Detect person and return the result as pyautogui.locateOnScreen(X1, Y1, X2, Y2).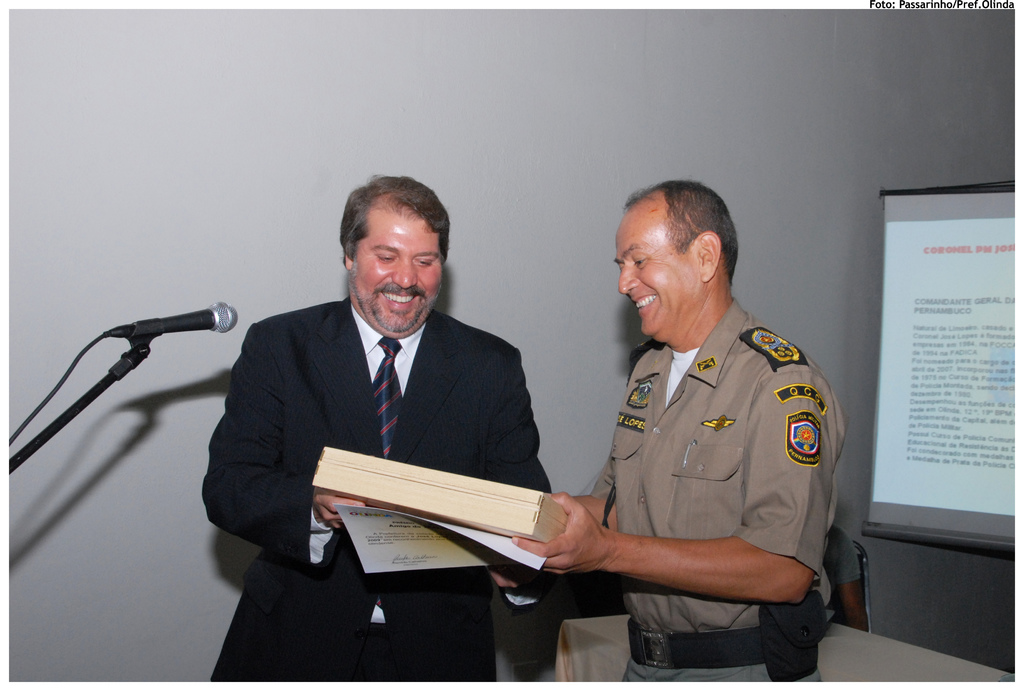
pyautogui.locateOnScreen(216, 168, 568, 584).
